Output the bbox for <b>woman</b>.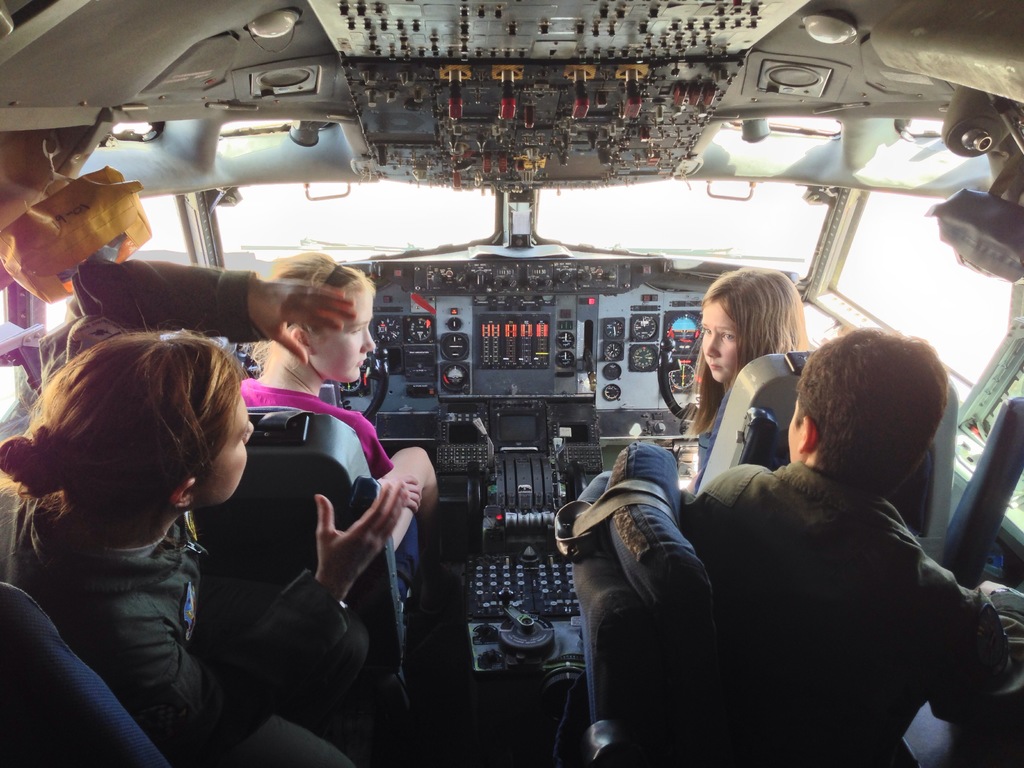
(left=0, top=292, right=287, bottom=765).
